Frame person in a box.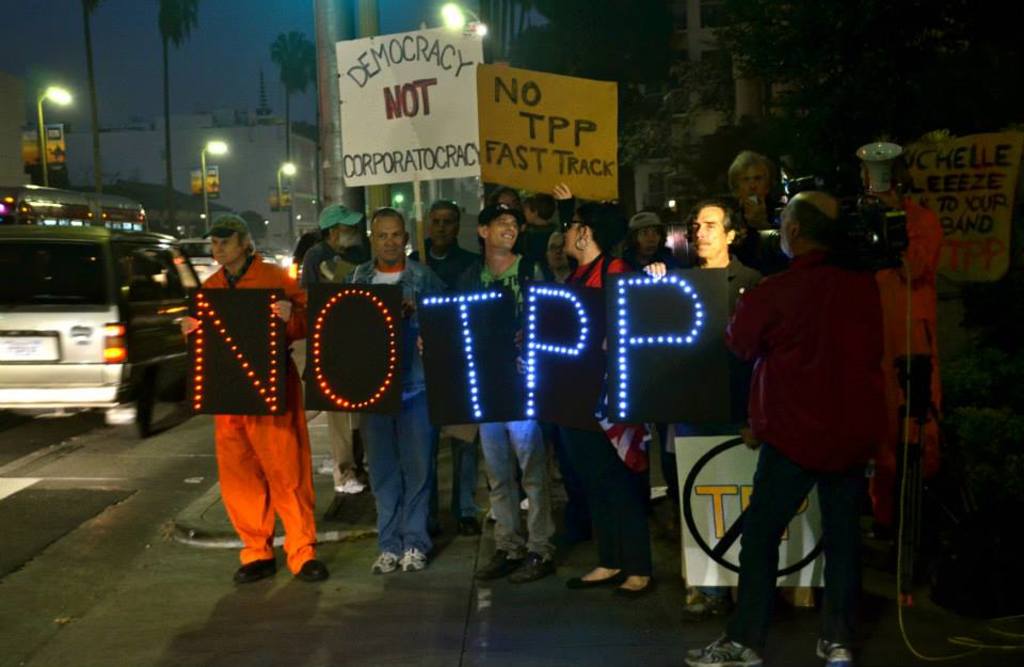
[188,148,893,666].
